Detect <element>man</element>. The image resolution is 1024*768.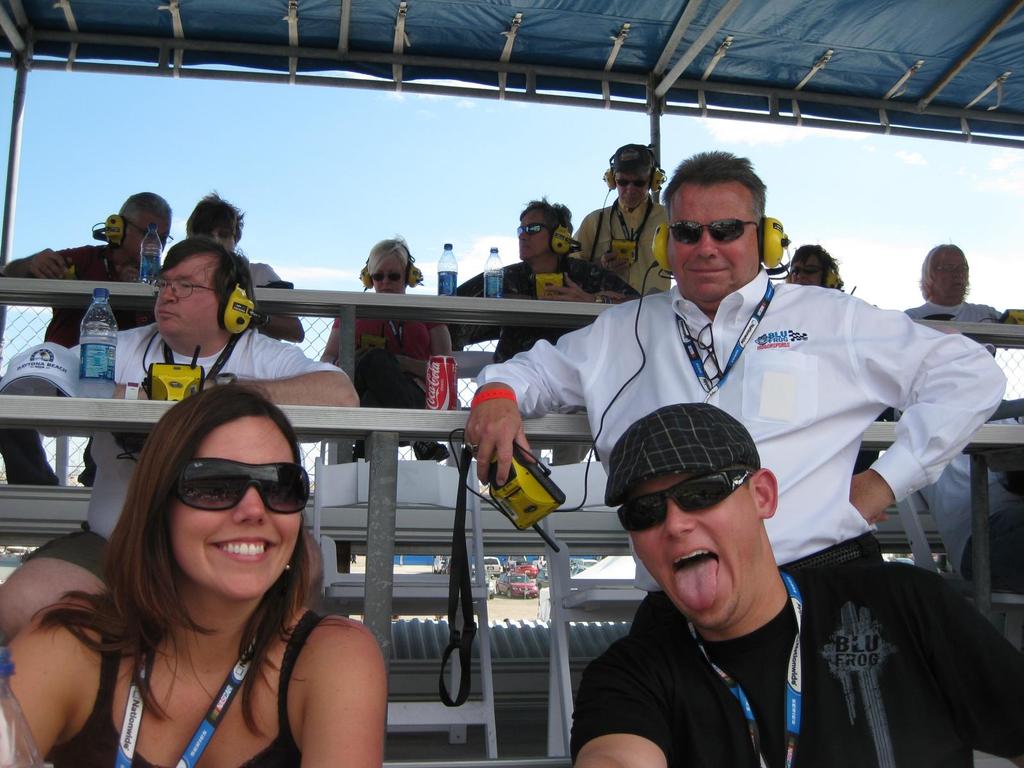
[572, 141, 675, 296].
